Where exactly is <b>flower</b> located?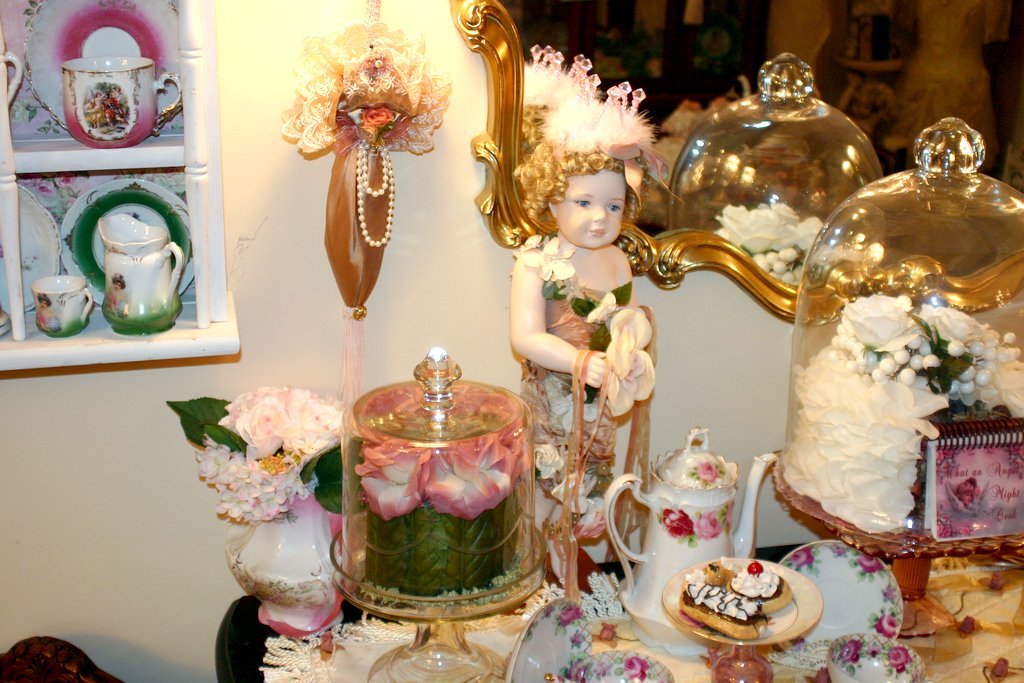
Its bounding box is bbox(206, 381, 347, 474).
